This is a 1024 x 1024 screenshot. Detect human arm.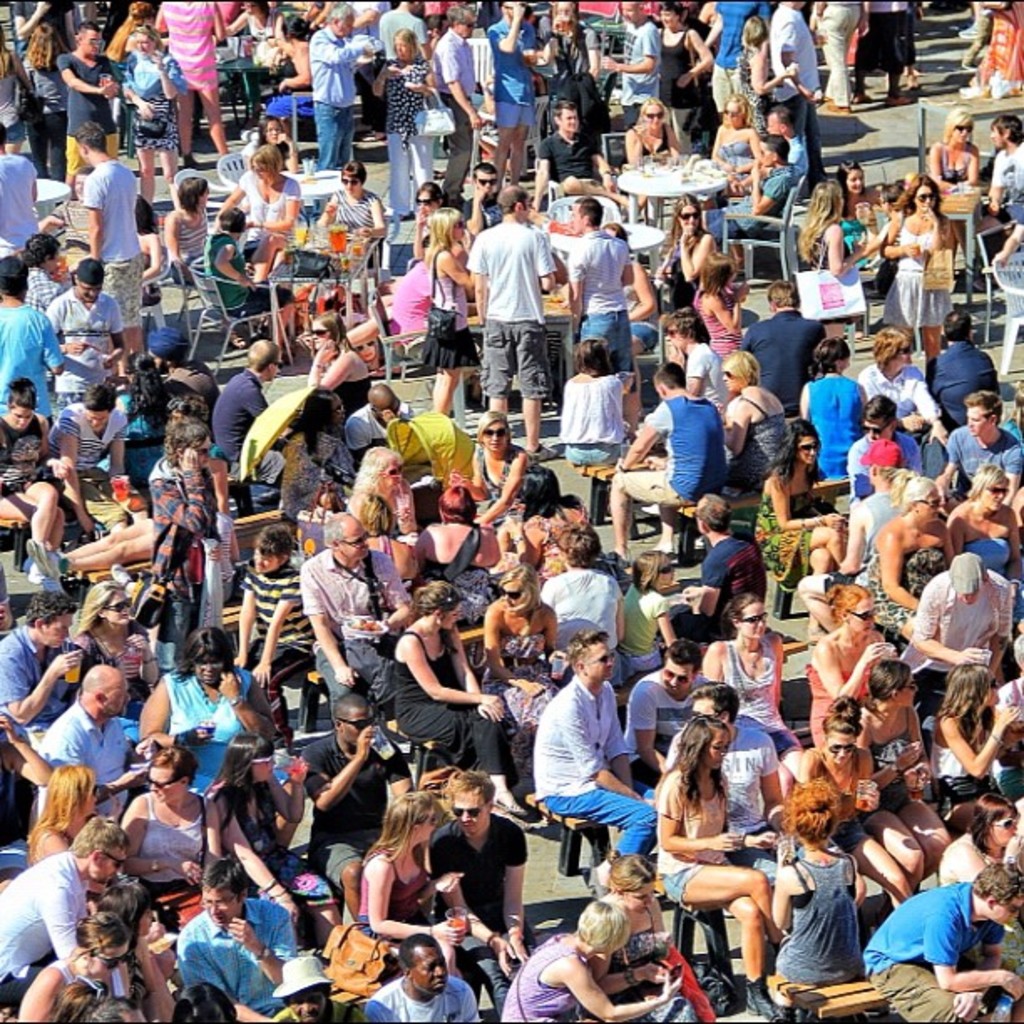
bbox(413, 209, 423, 259).
